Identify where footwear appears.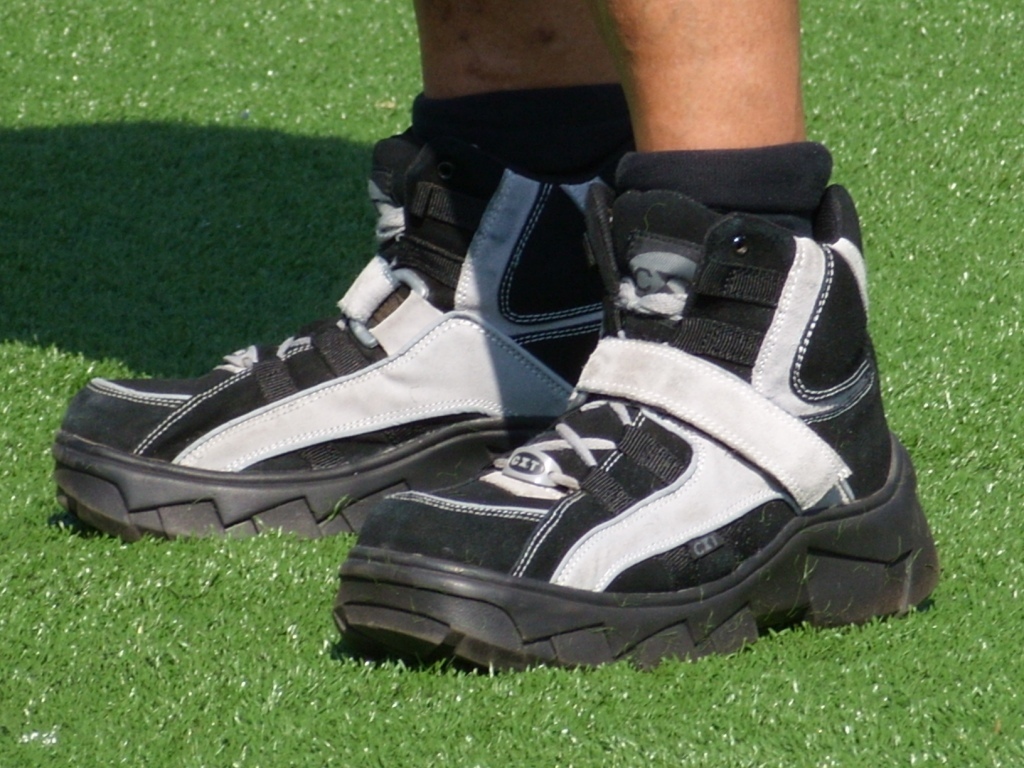
Appears at x1=333 y1=191 x2=941 y2=674.
